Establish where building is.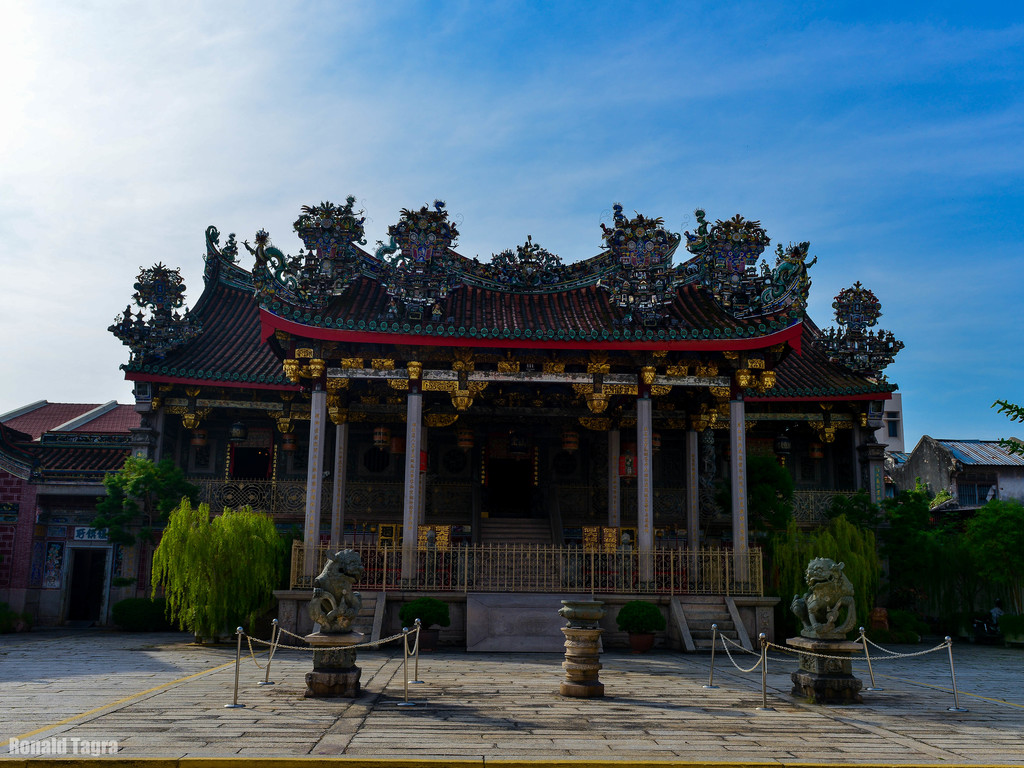
Established at bbox(0, 230, 887, 656).
